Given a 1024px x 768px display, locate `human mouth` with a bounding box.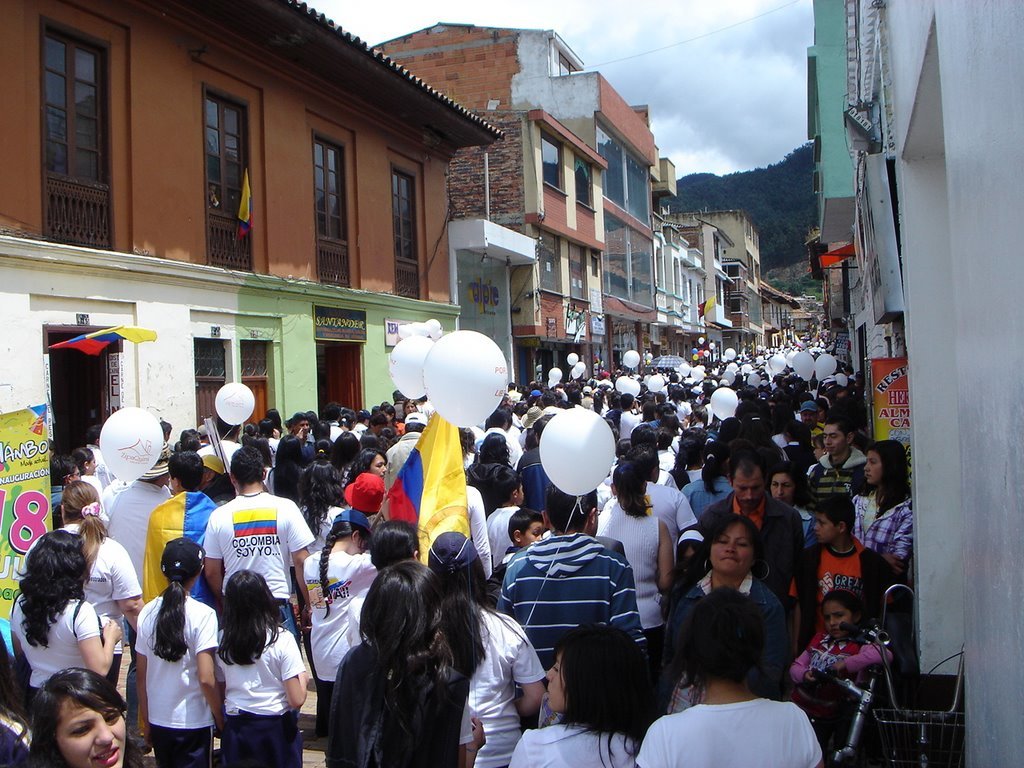
Located: x1=867, y1=476, x2=869, y2=477.
